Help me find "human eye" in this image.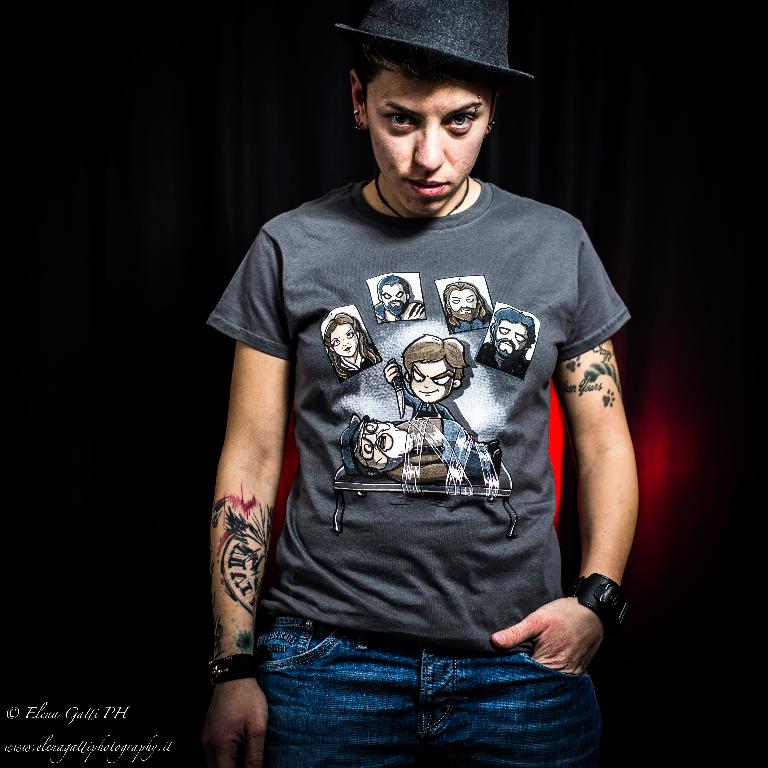
Found it: bbox=(498, 325, 510, 335).
